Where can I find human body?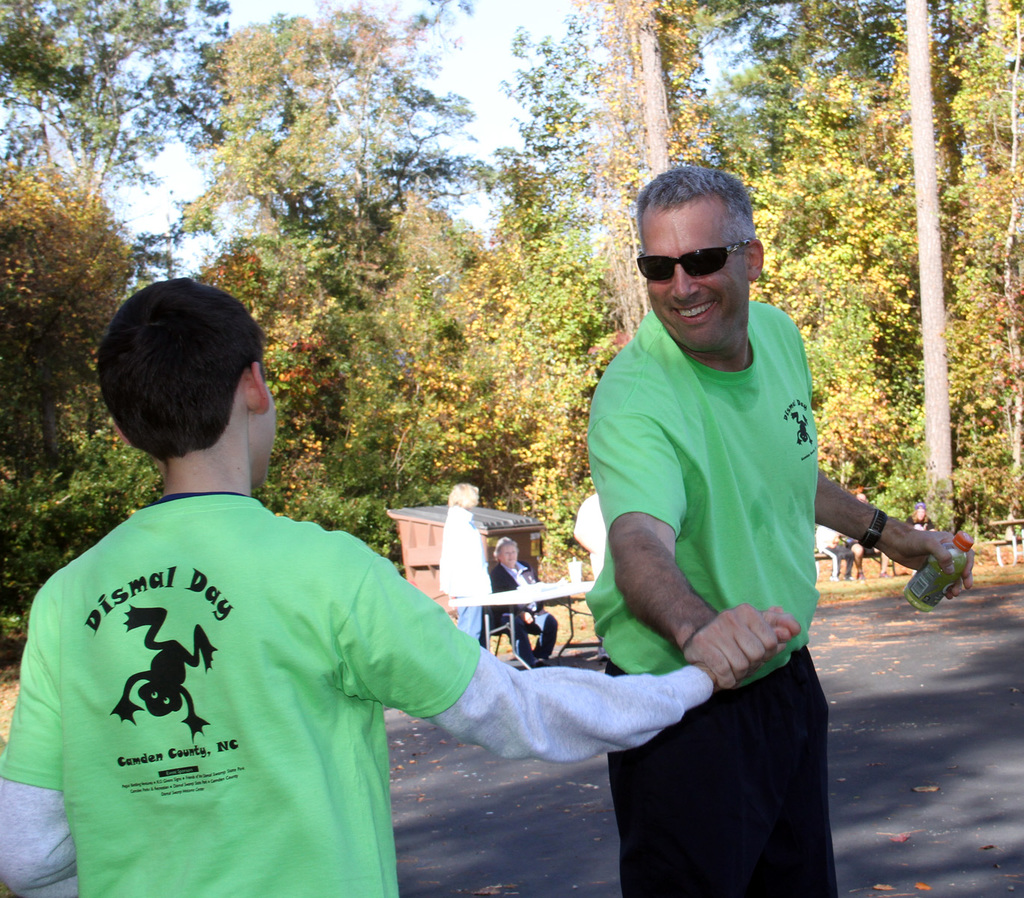
You can find it at BBox(441, 481, 491, 642).
